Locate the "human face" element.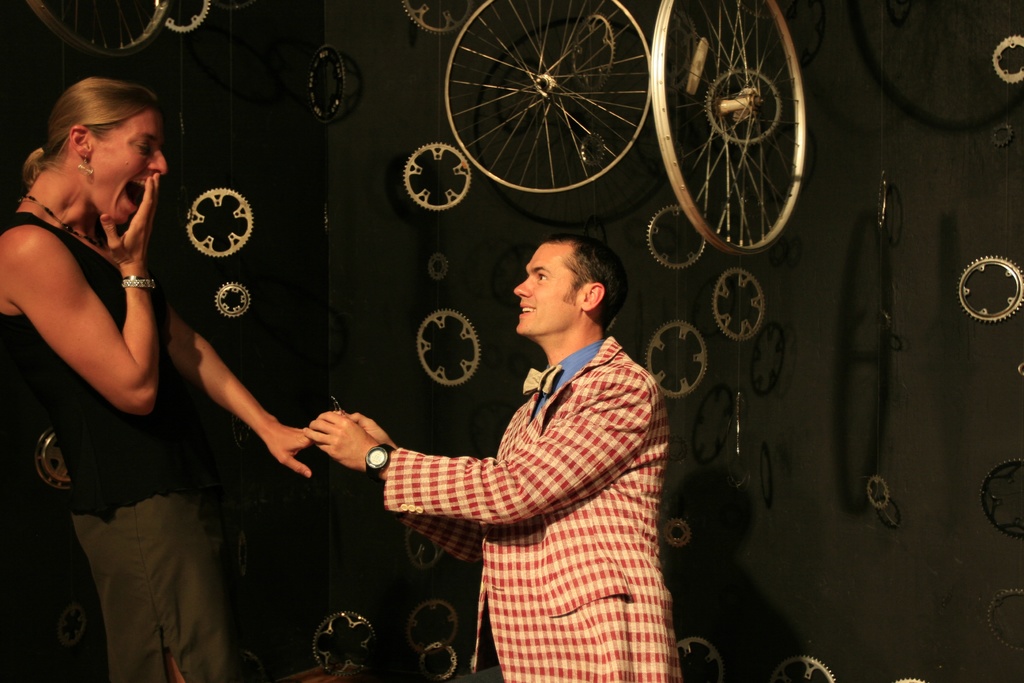
Element bbox: region(514, 238, 586, 340).
